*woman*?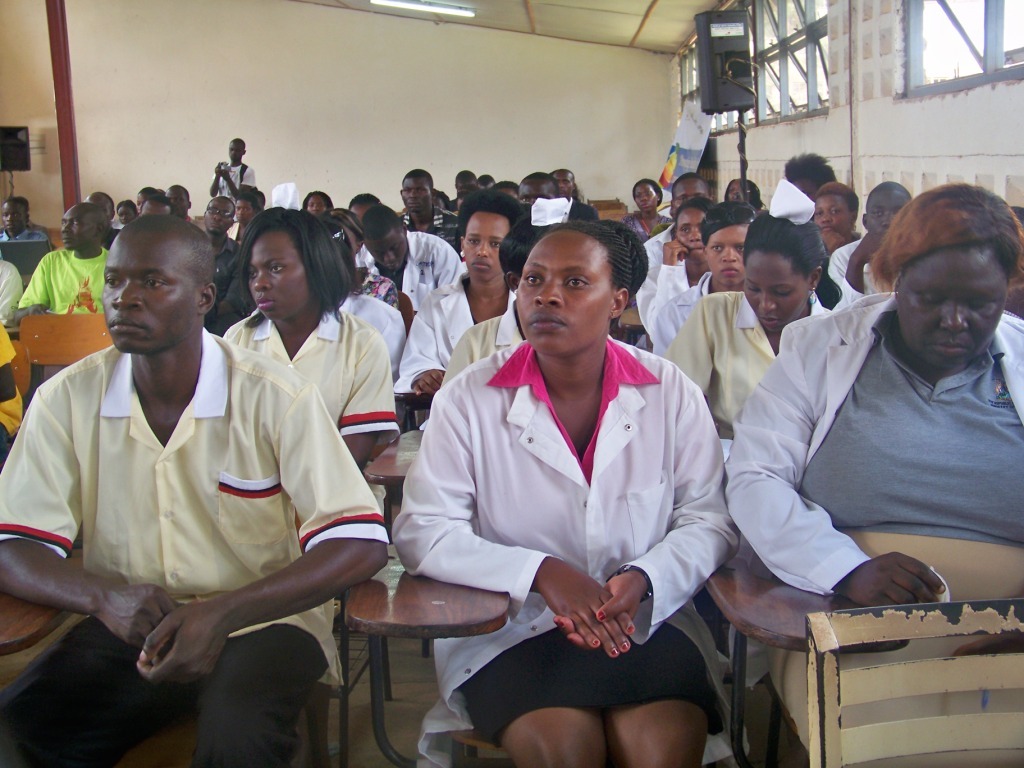
x1=733 y1=182 x2=1023 y2=675
